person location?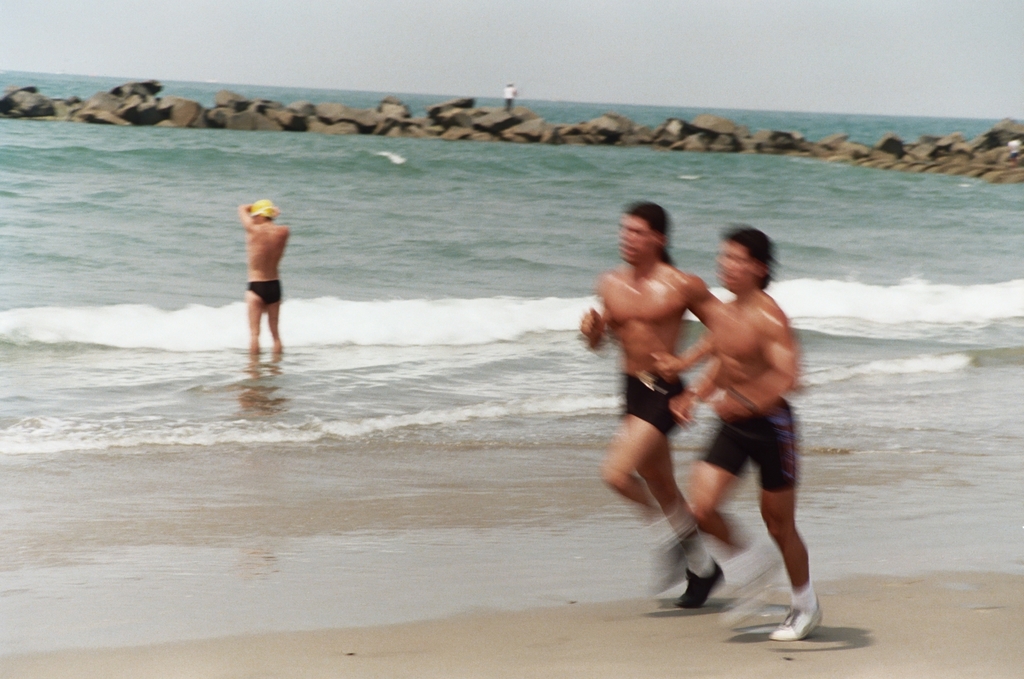
BBox(235, 198, 285, 364)
